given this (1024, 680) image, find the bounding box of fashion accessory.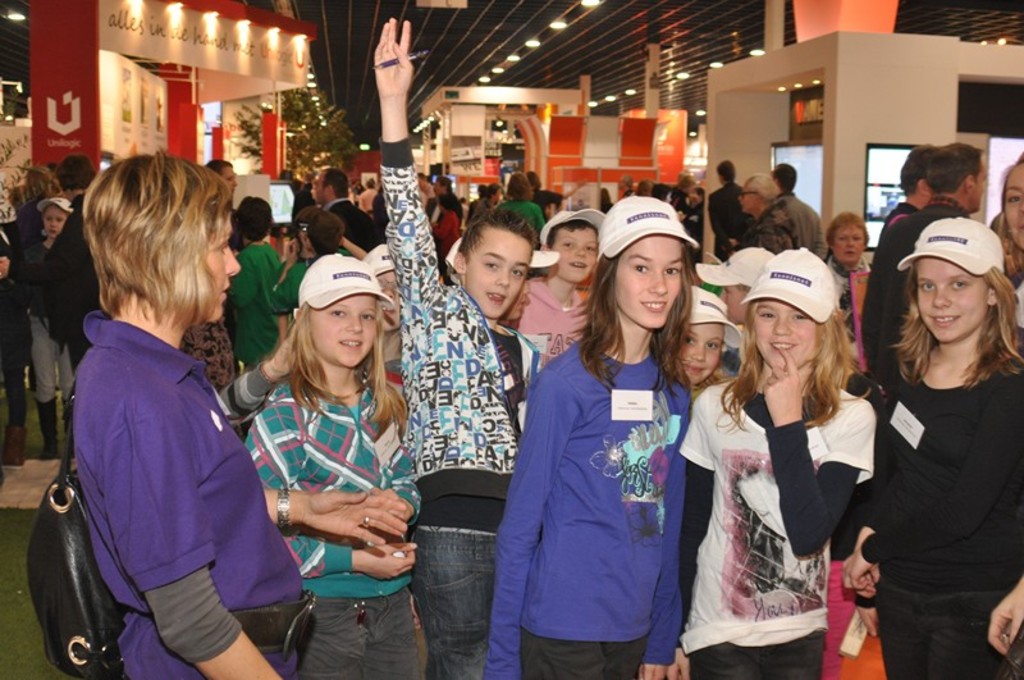
rect(448, 237, 561, 265).
